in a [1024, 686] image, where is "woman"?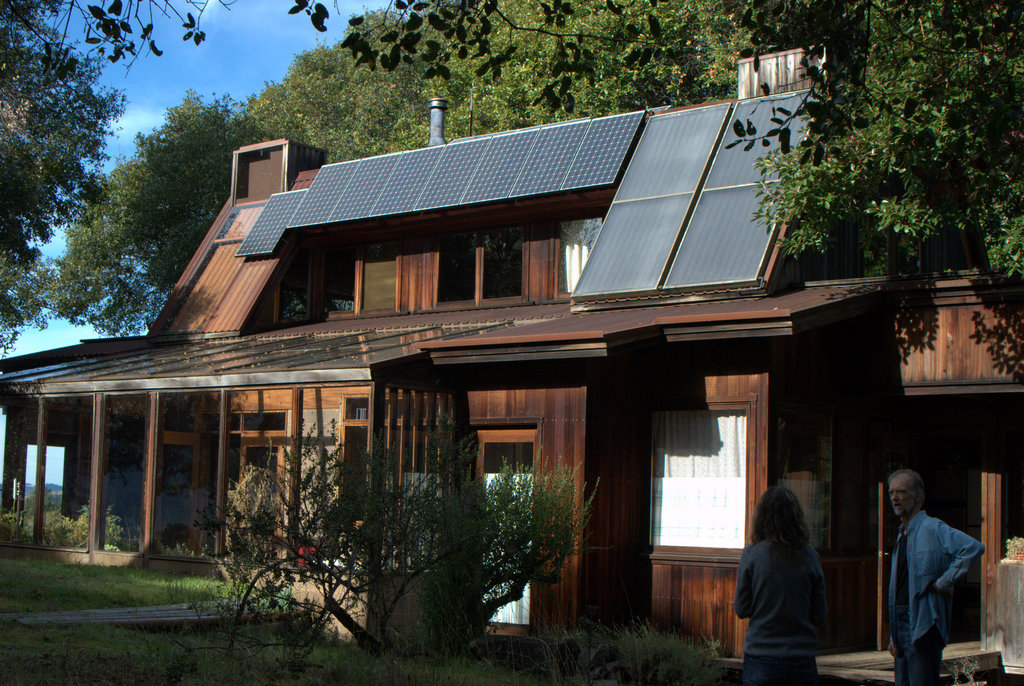
(732,480,828,685).
